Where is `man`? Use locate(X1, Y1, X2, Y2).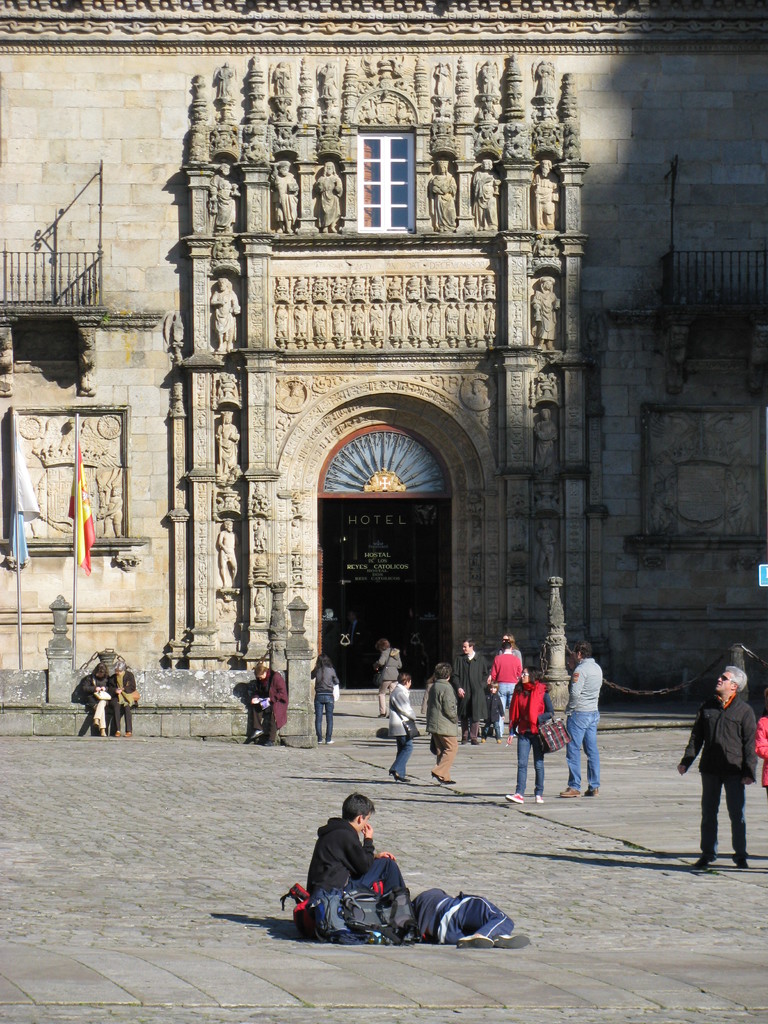
locate(534, 517, 555, 588).
